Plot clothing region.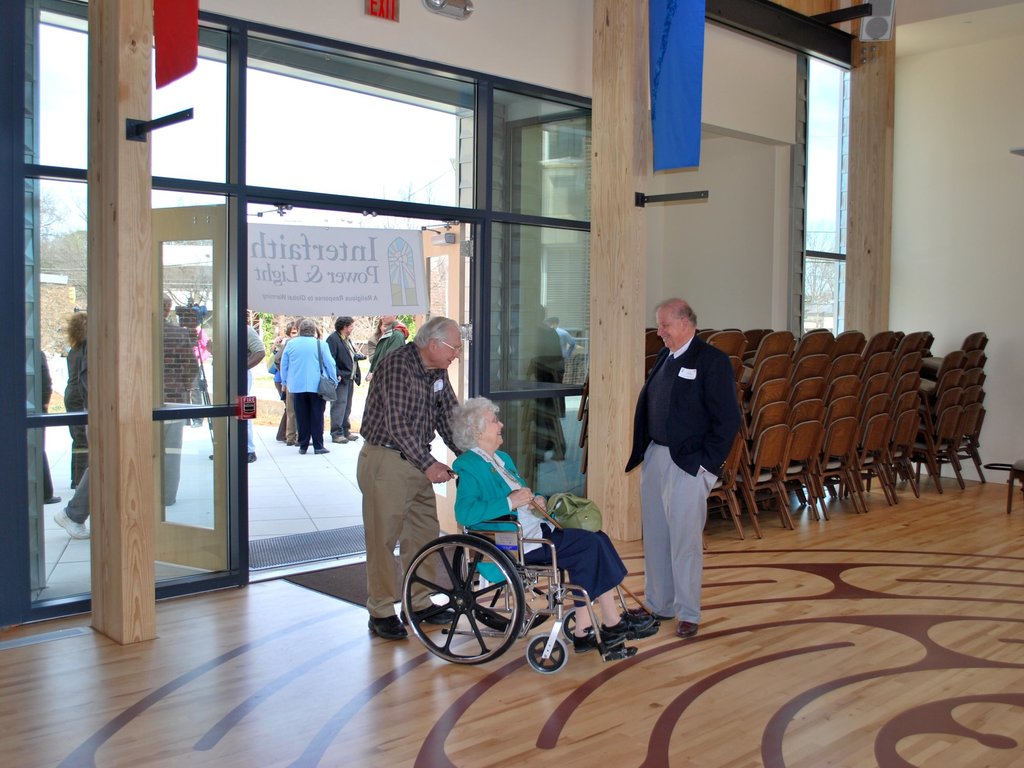
Plotted at (632, 305, 747, 608).
